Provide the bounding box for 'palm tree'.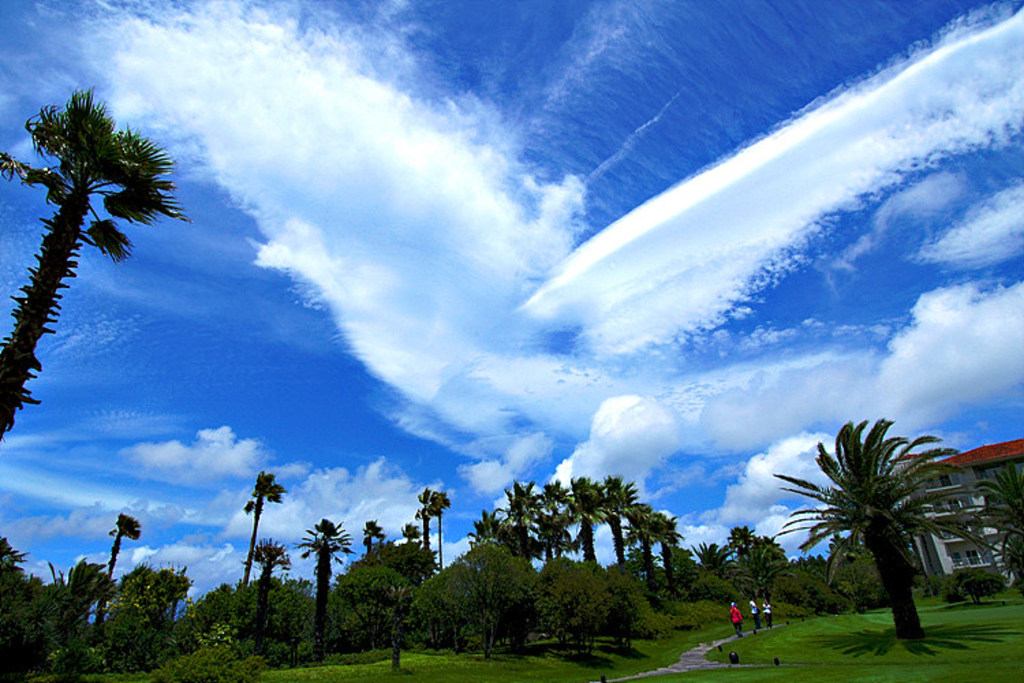
region(288, 512, 354, 668).
